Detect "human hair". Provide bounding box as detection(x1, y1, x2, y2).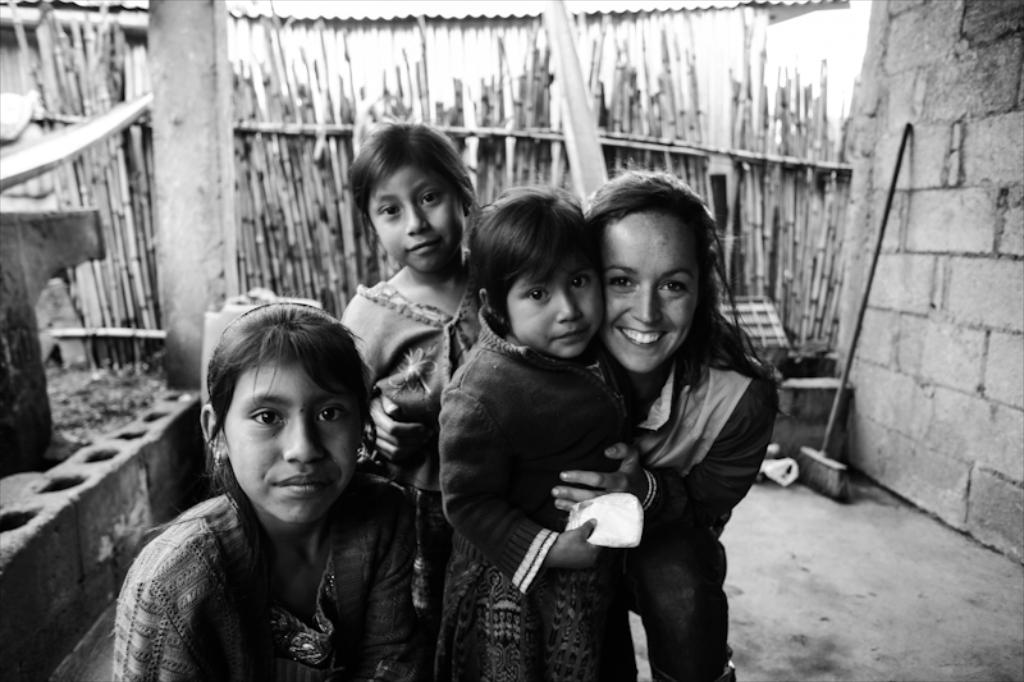
detection(343, 119, 477, 255).
